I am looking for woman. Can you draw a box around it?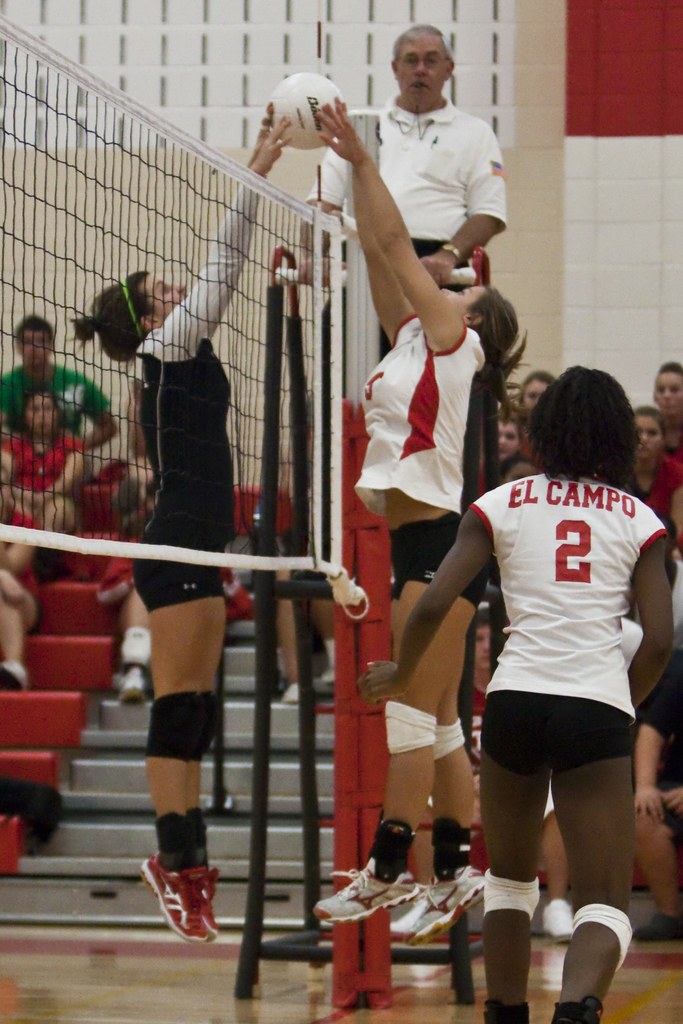
Sure, the bounding box is <box>646,359,682,449</box>.
